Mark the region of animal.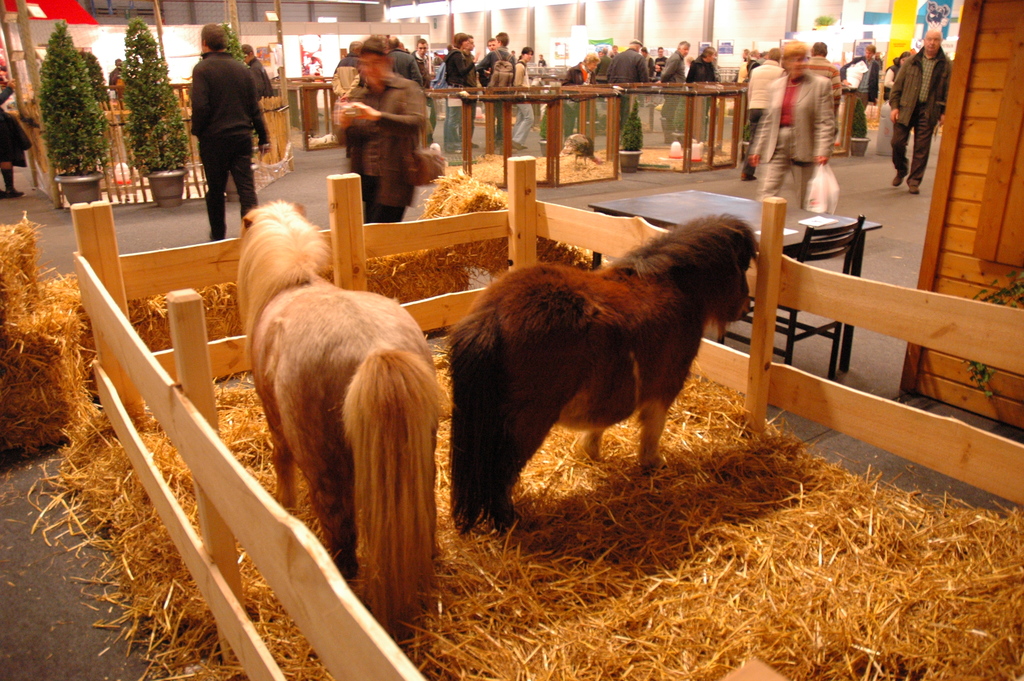
Region: <box>236,200,437,641</box>.
